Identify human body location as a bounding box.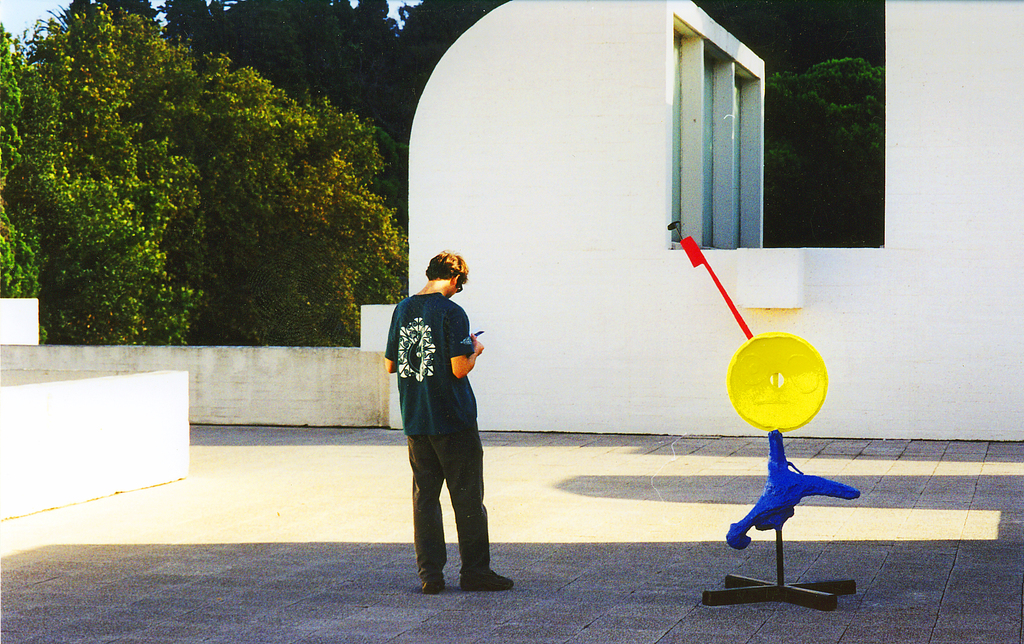
(375,250,524,600).
